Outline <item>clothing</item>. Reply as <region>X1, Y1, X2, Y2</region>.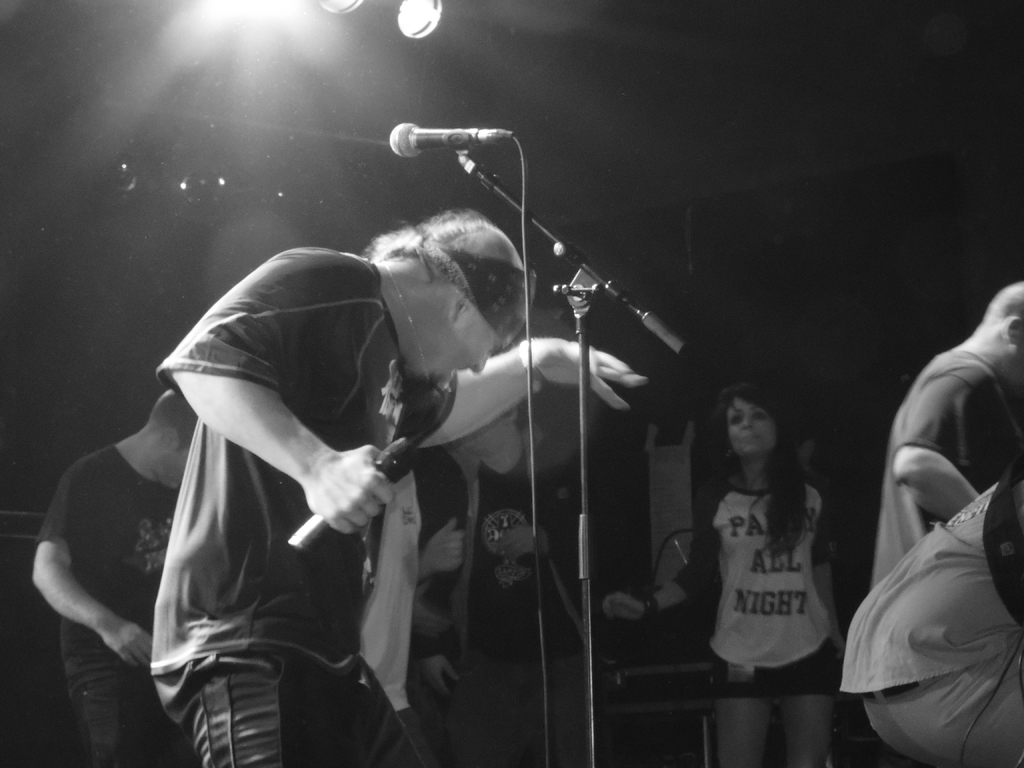
<region>842, 470, 1023, 767</region>.
